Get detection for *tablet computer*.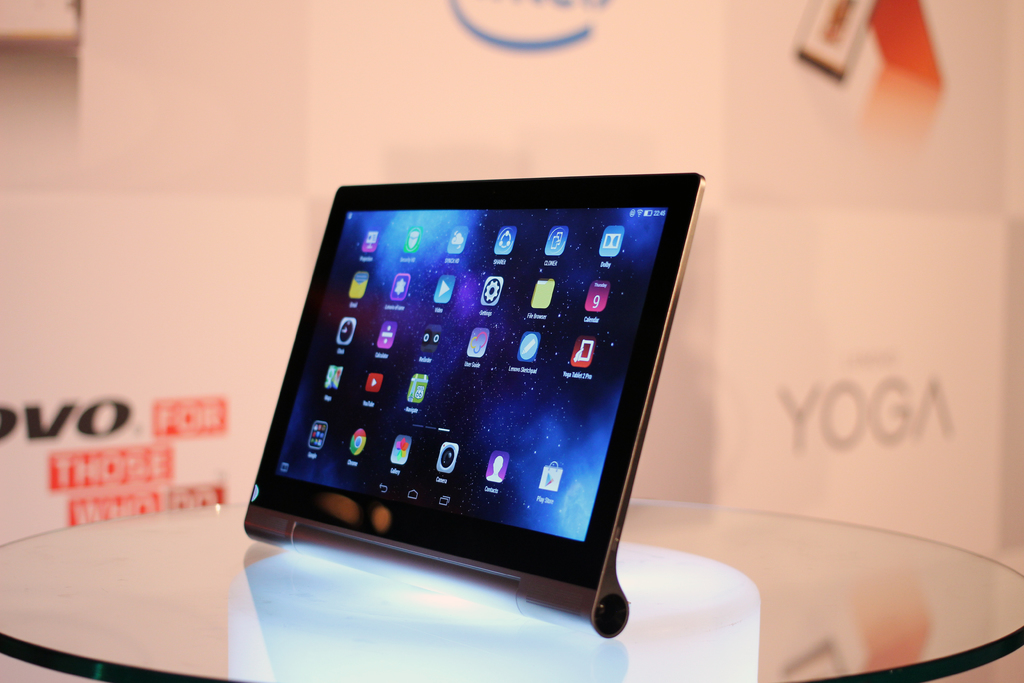
Detection: box(241, 175, 703, 641).
